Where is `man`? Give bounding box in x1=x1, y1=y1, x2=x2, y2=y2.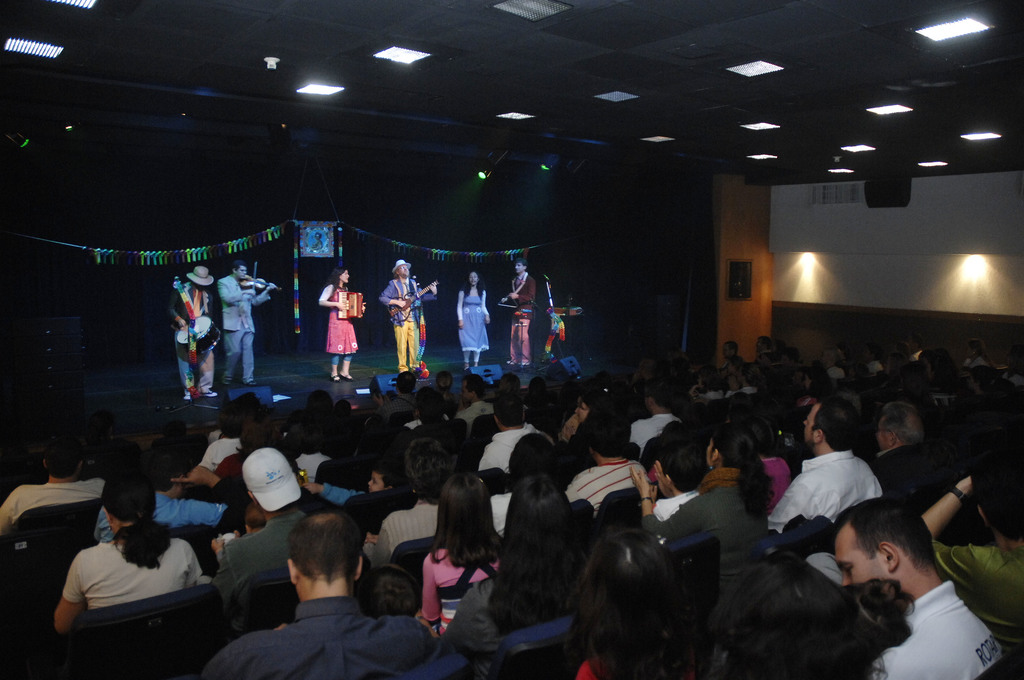
x1=763, y1=387, x2=879, y2=531.
